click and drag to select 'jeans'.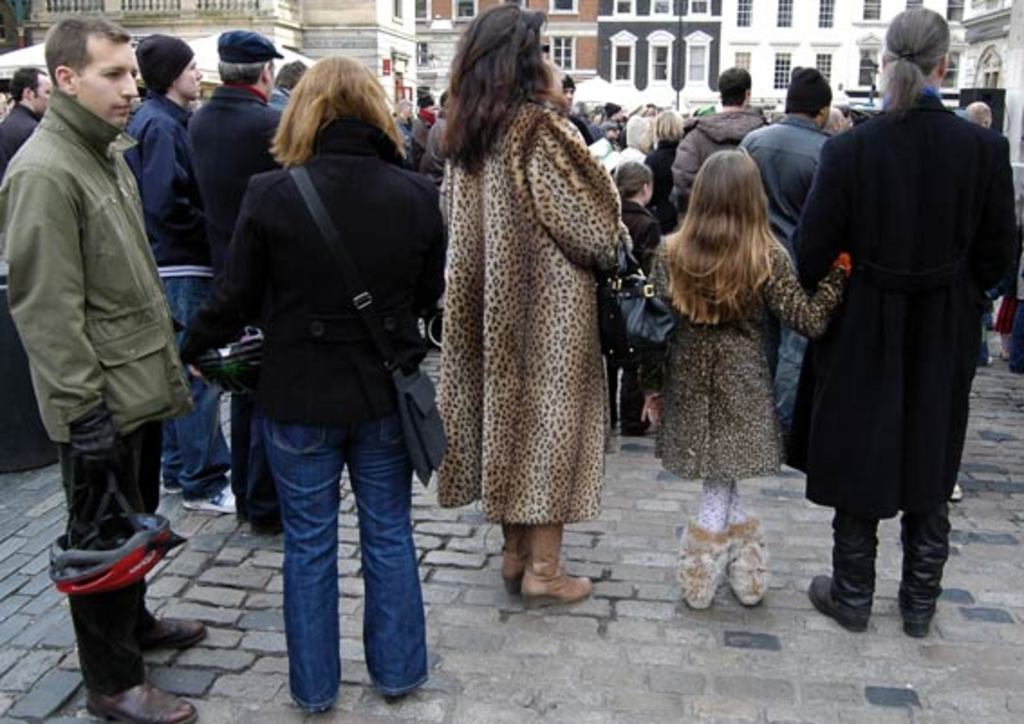
Selection: [260, 413, 424, 715].
